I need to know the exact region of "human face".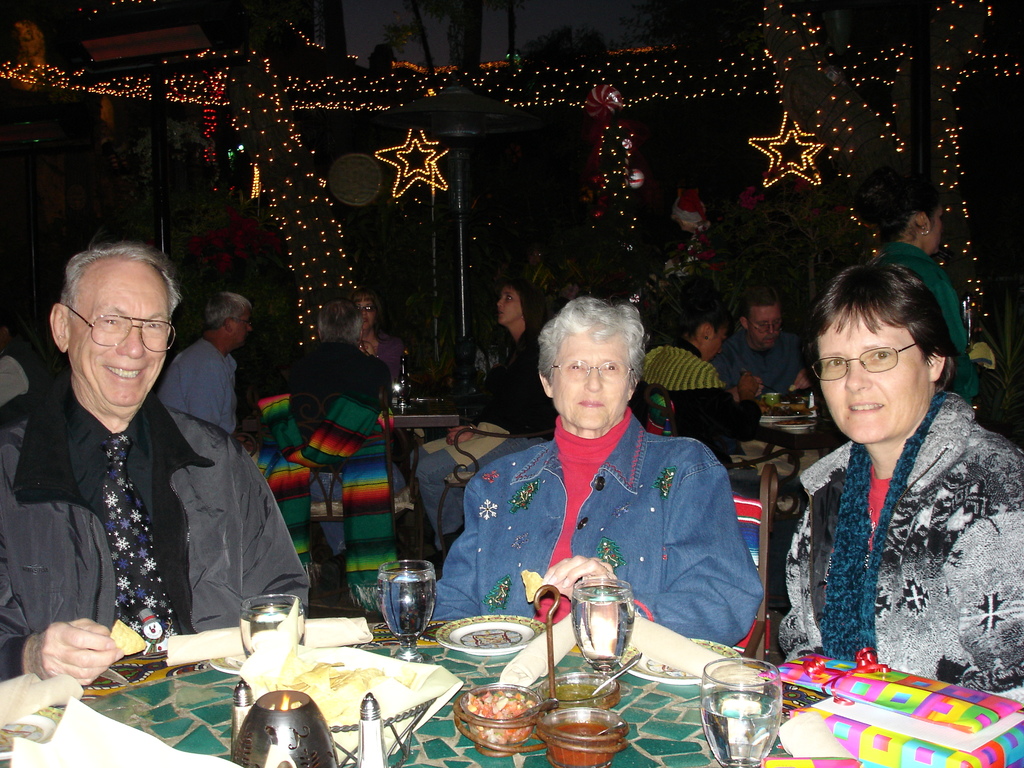
Region: [692,317,721,358].
